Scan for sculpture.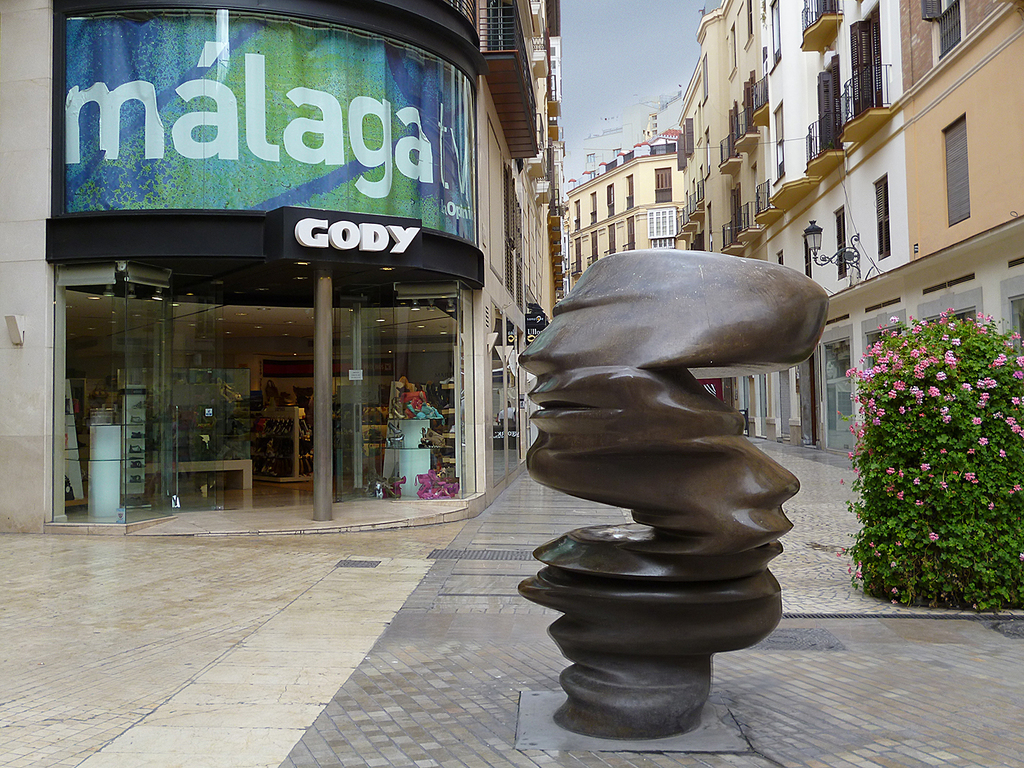
Scan result: locate(509, 245, 838, 733).
